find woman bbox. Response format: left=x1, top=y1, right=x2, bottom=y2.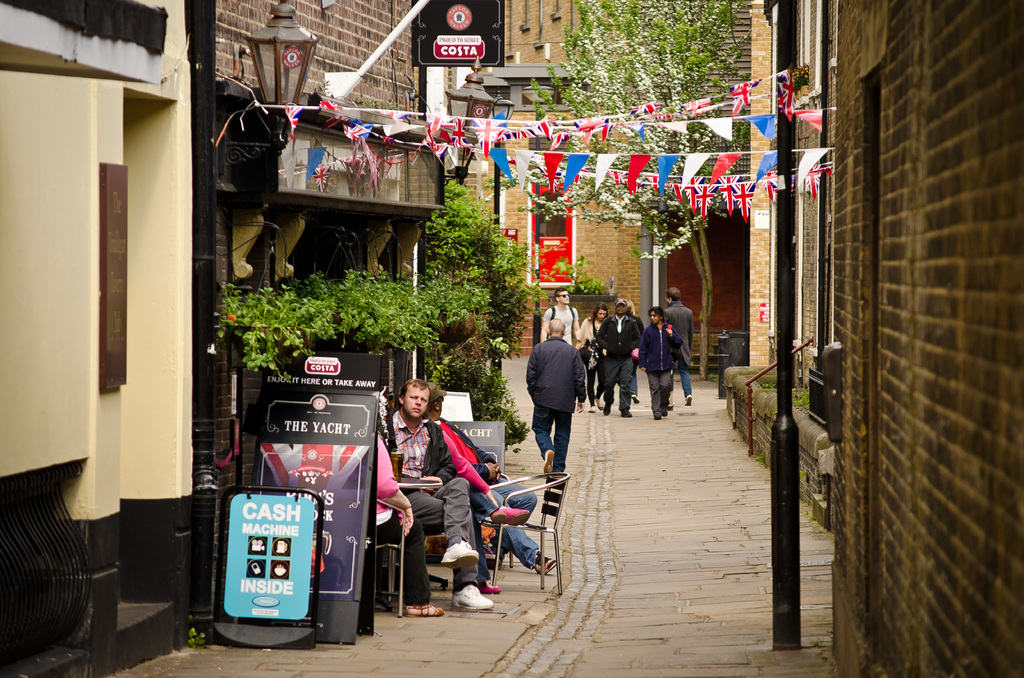
left=375, top=428, right=444, bottom=619.
